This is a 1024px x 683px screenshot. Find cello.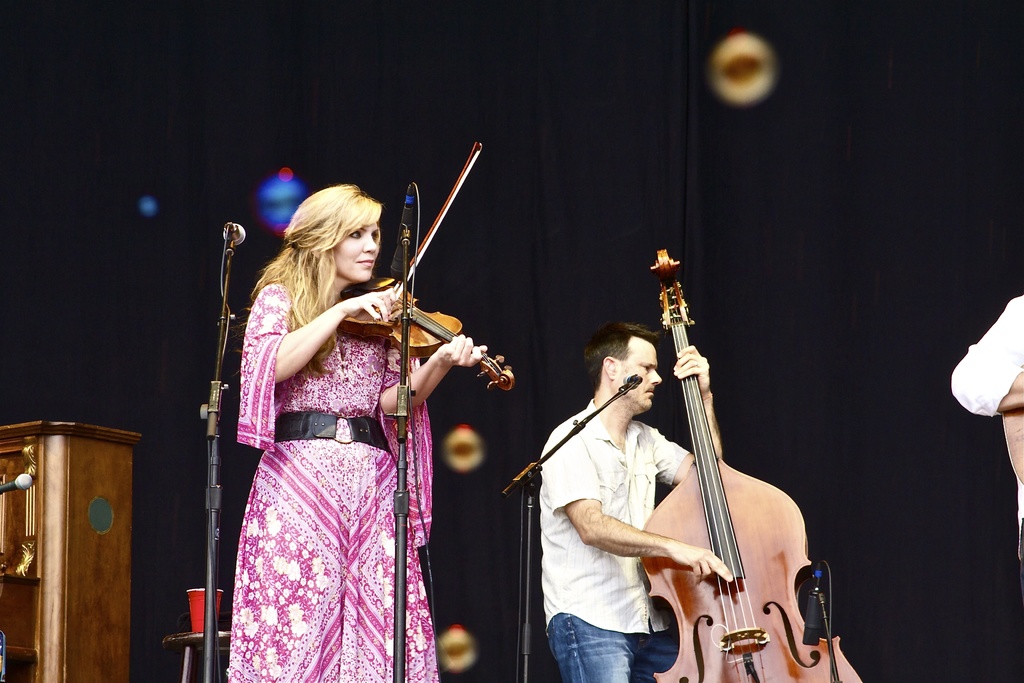
Bounding box: bbox=(653, 247, 866, 682).
